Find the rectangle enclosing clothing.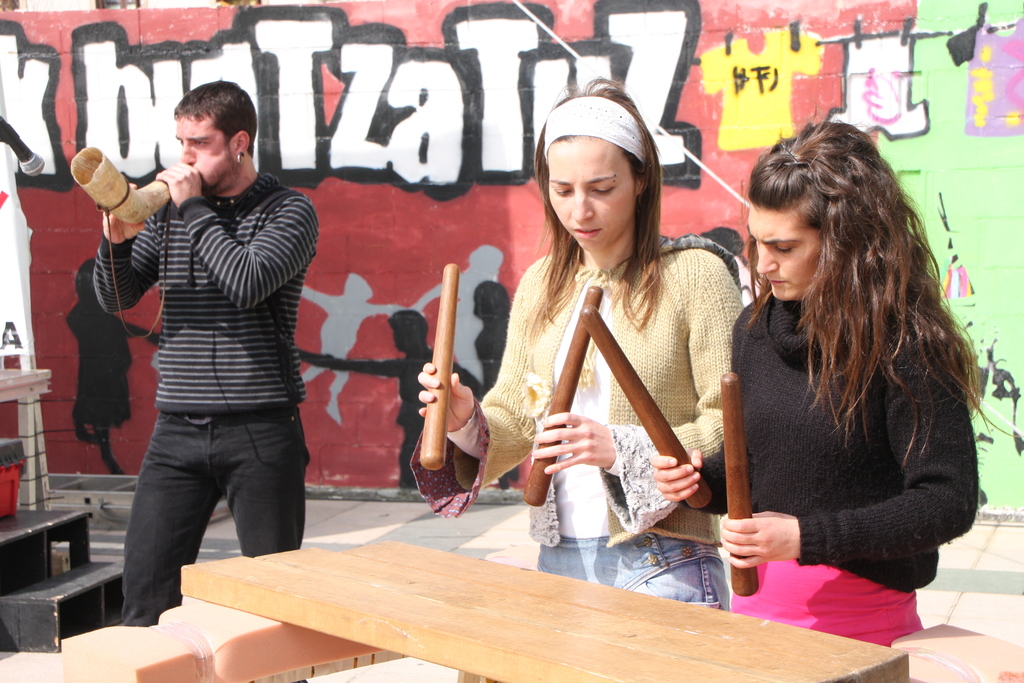
{"x1": 412, "y1": 245, "x2": 744, "y2": 604}.
